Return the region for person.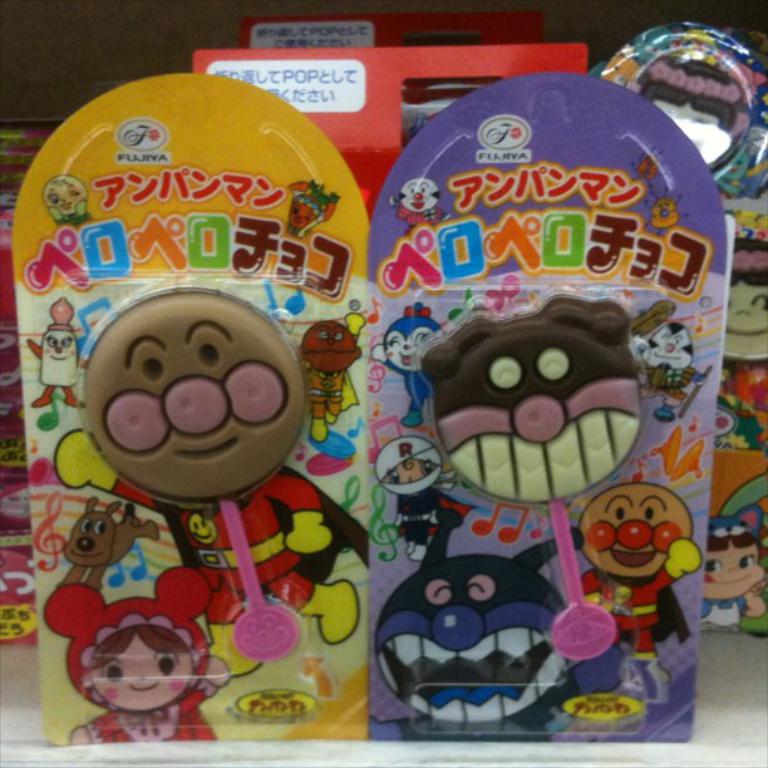
(35, 558, 216, 742).
